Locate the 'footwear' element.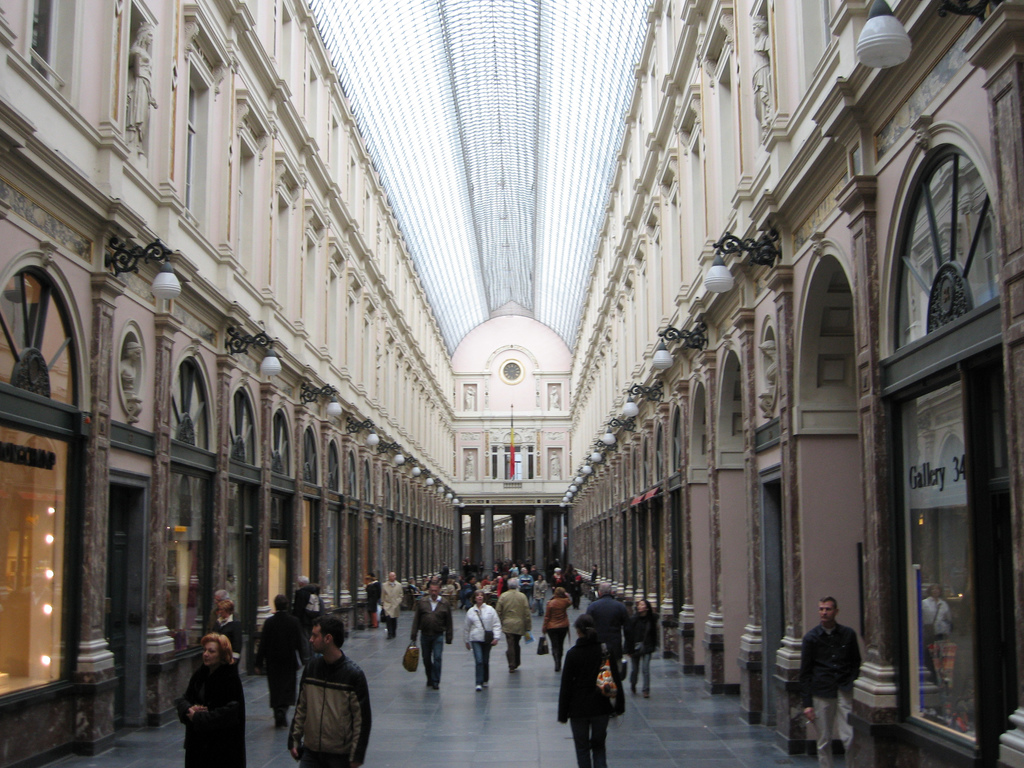
Element bbox: [476,681,488,690].
